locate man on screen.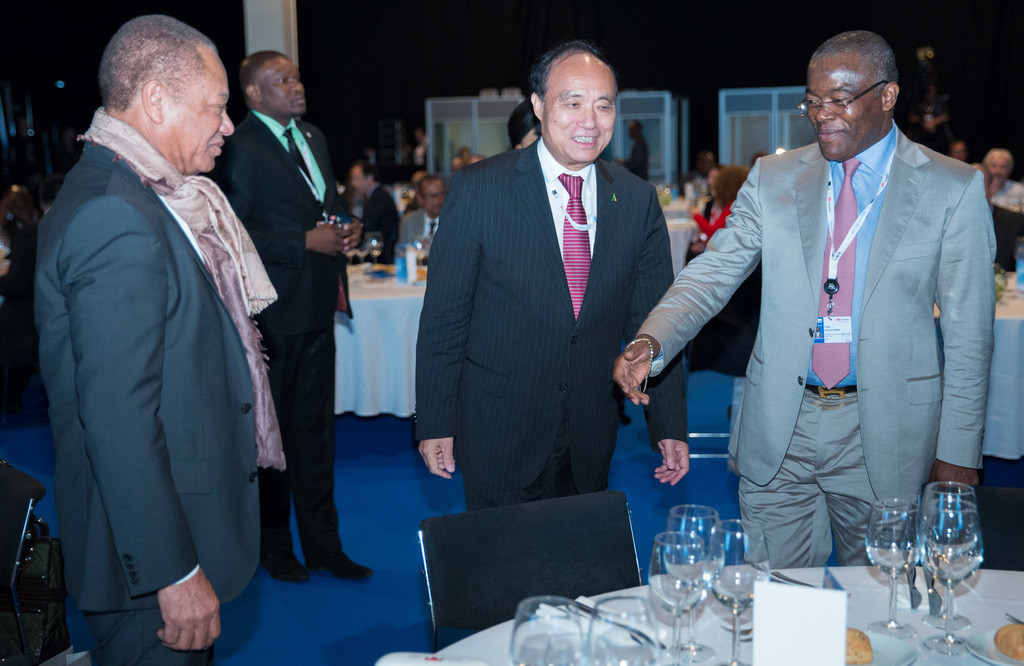
On screen at <box>412,41,692,519</box>.
